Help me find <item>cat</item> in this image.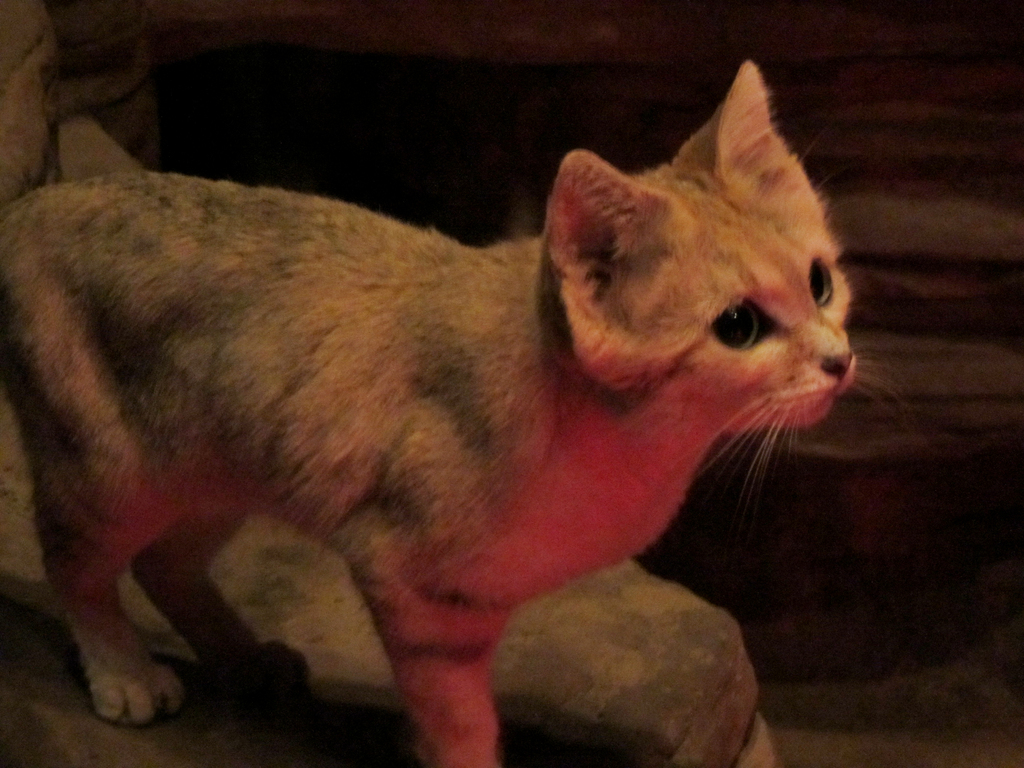
Found it: 1 58 894 767.
